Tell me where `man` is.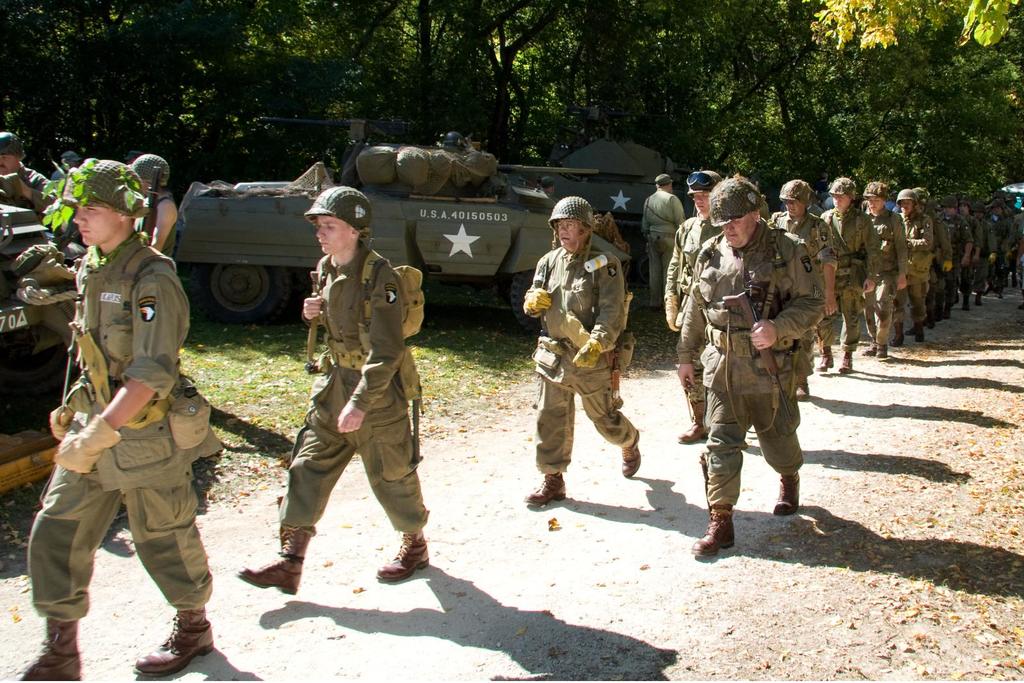
`man` is at select_region(524, 193, 645, 508).
